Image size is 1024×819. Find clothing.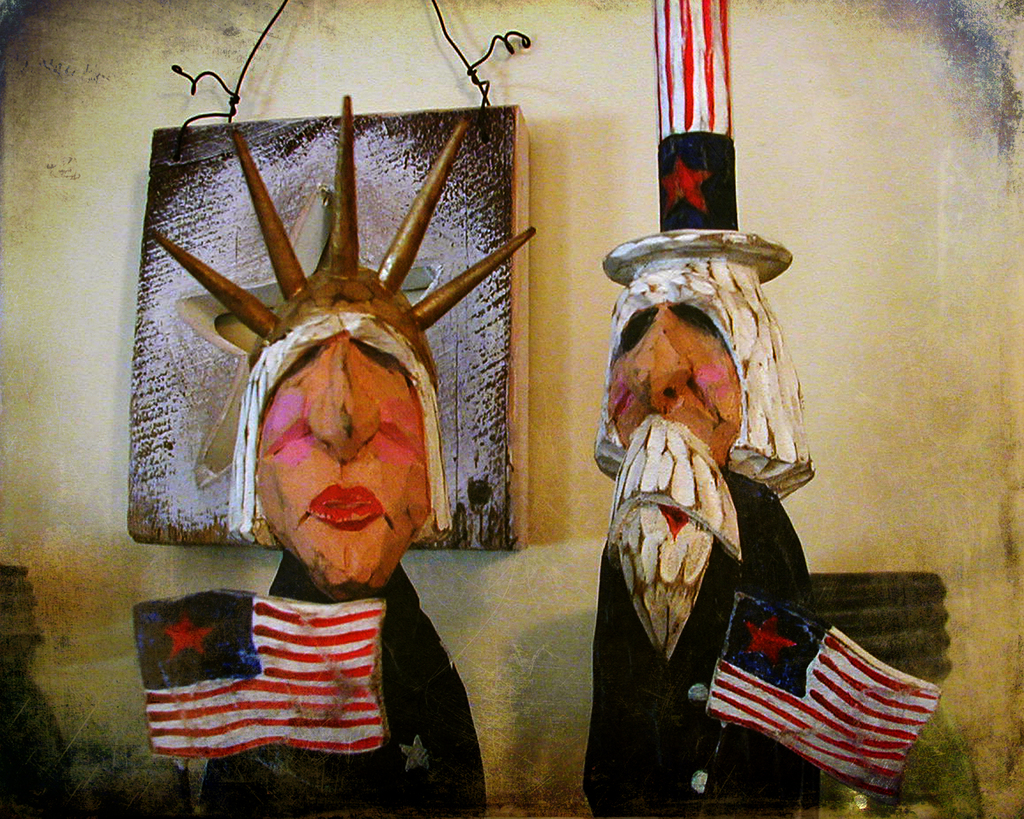
rect(192, 557, 488, 818).
